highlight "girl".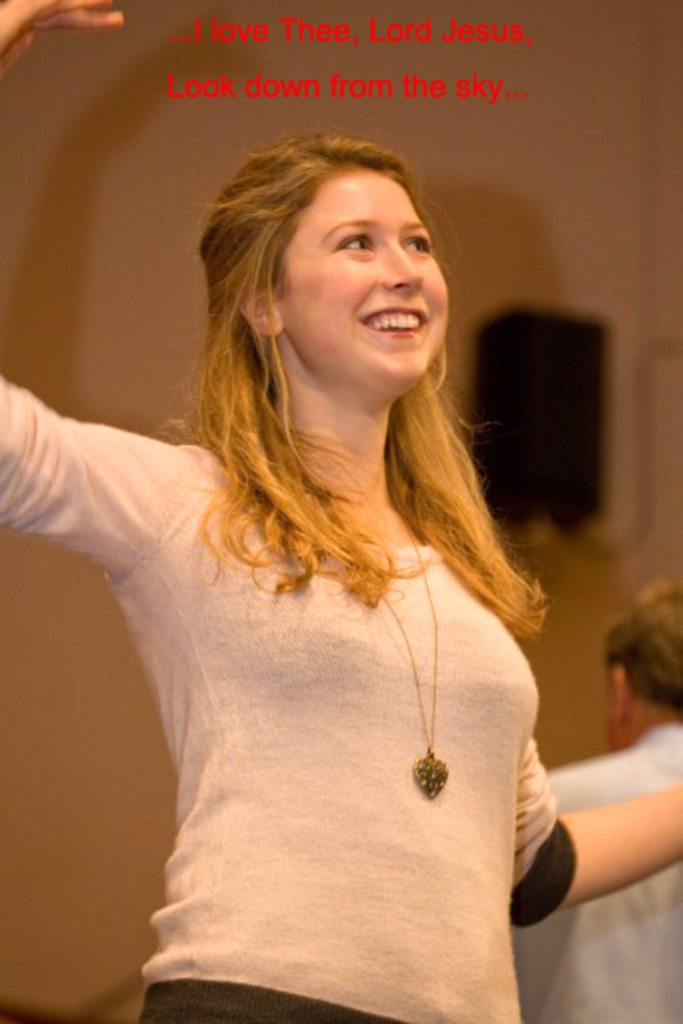
Highlighted region: left=0, top=0, right=681, bottom=1022.
